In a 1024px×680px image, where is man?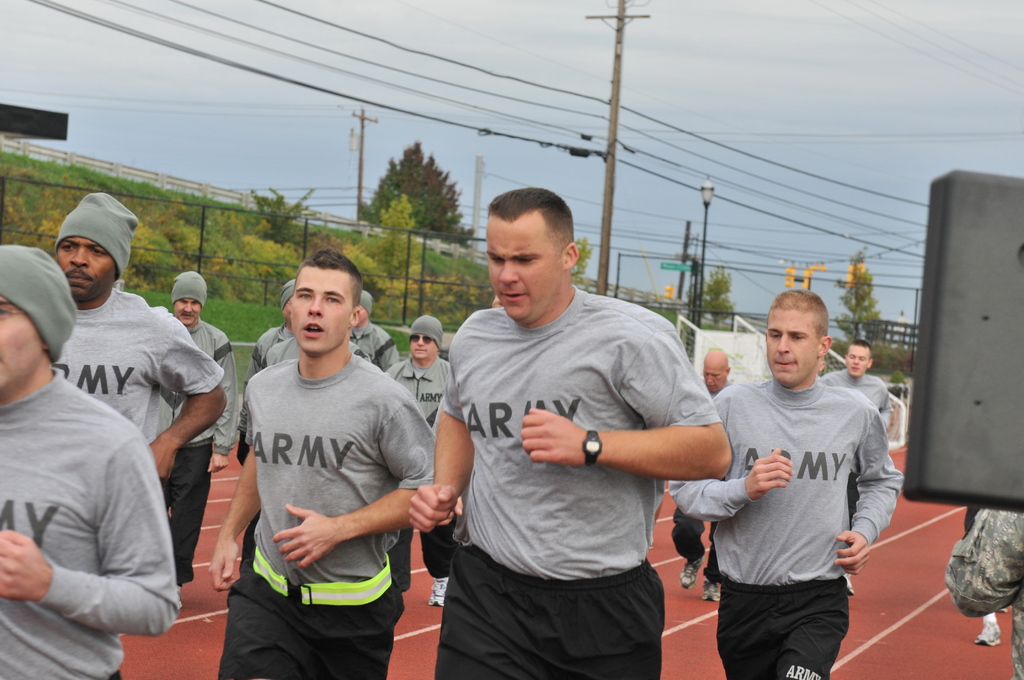
locate(349, 288, 401, 369).
